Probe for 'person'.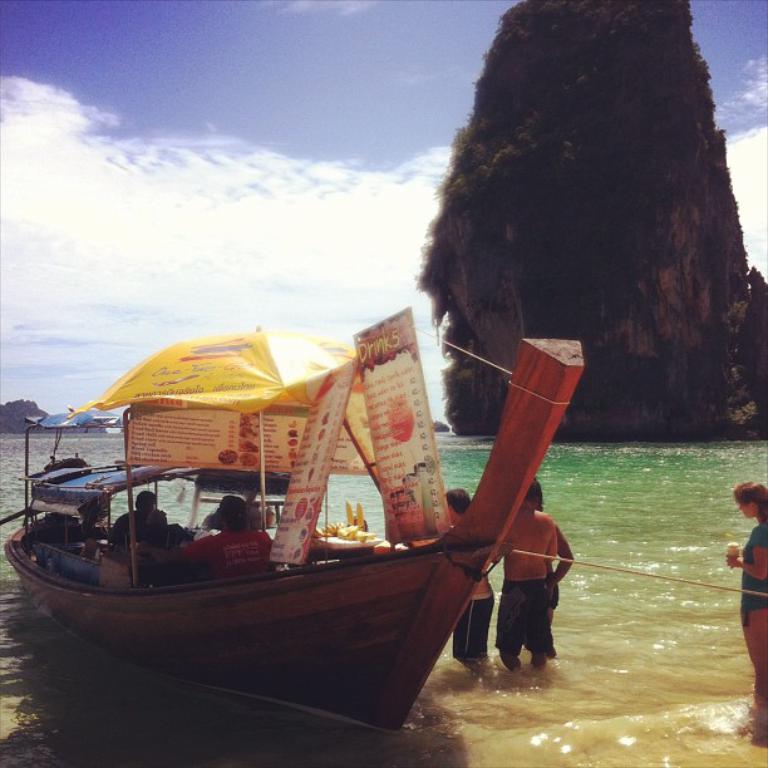
Probe result: bbox=[108, 488, 173, 552].
